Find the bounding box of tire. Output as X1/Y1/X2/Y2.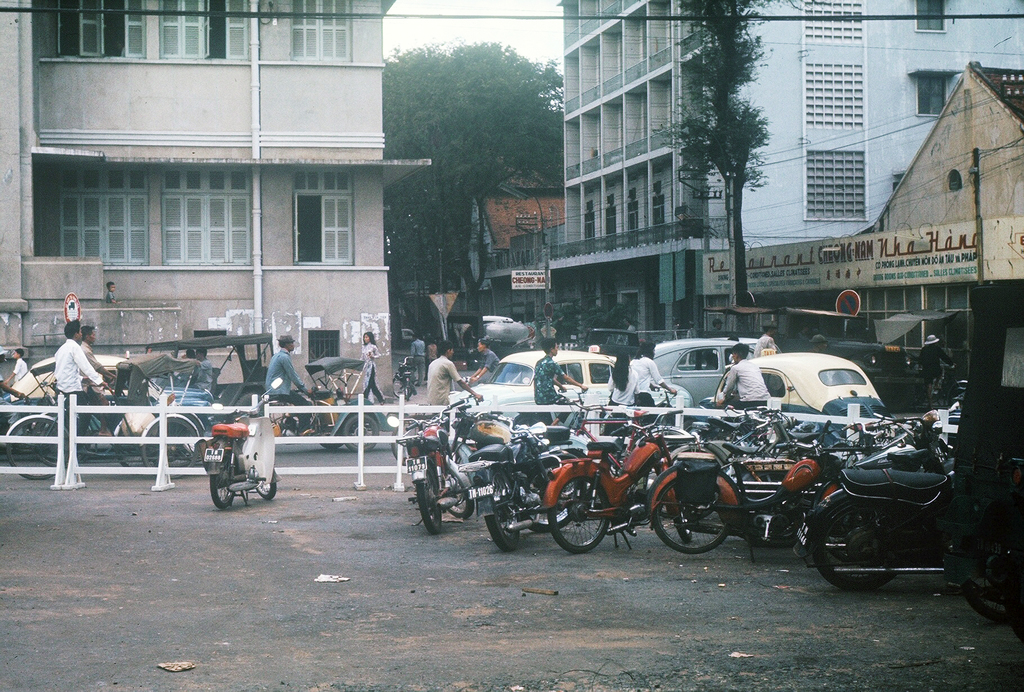
323/443/341/448.
